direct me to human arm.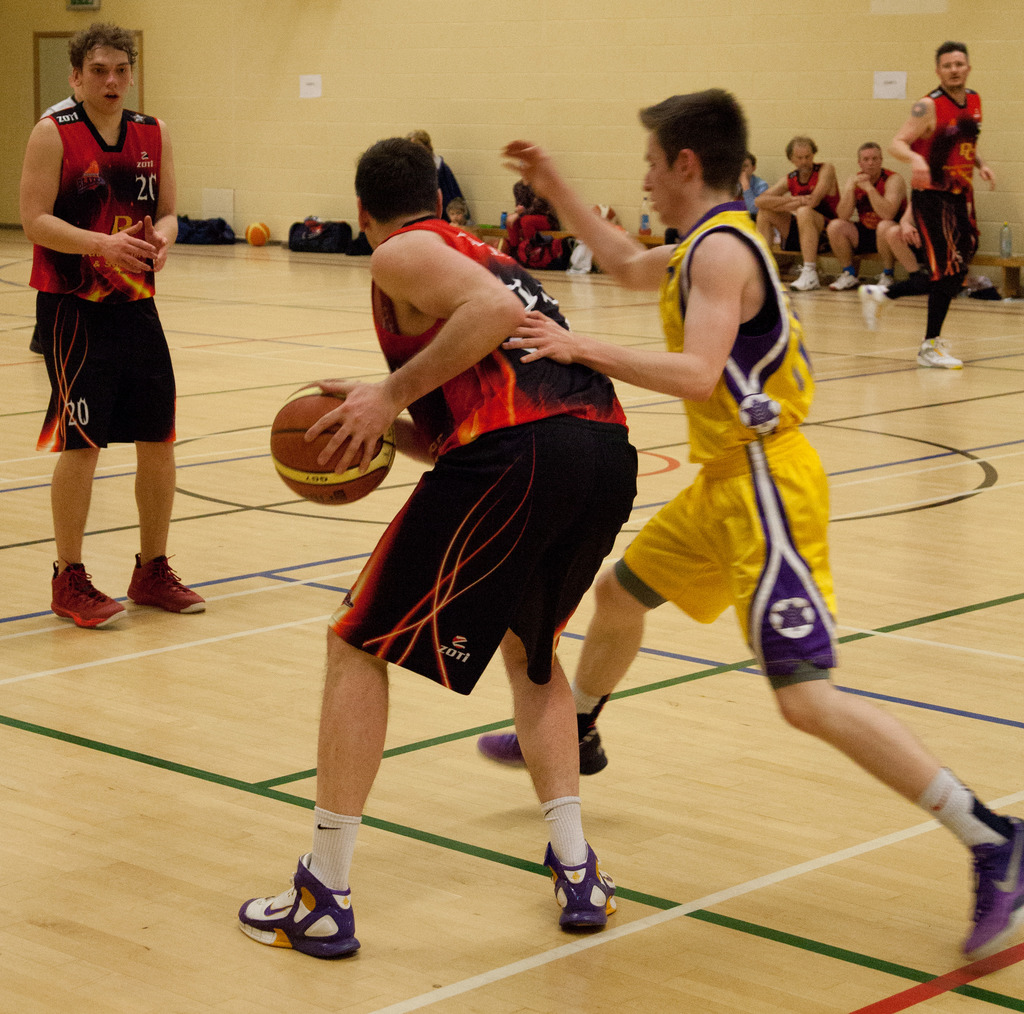
Direction: [x1=833, y1=167, x2=868, y2=215].
